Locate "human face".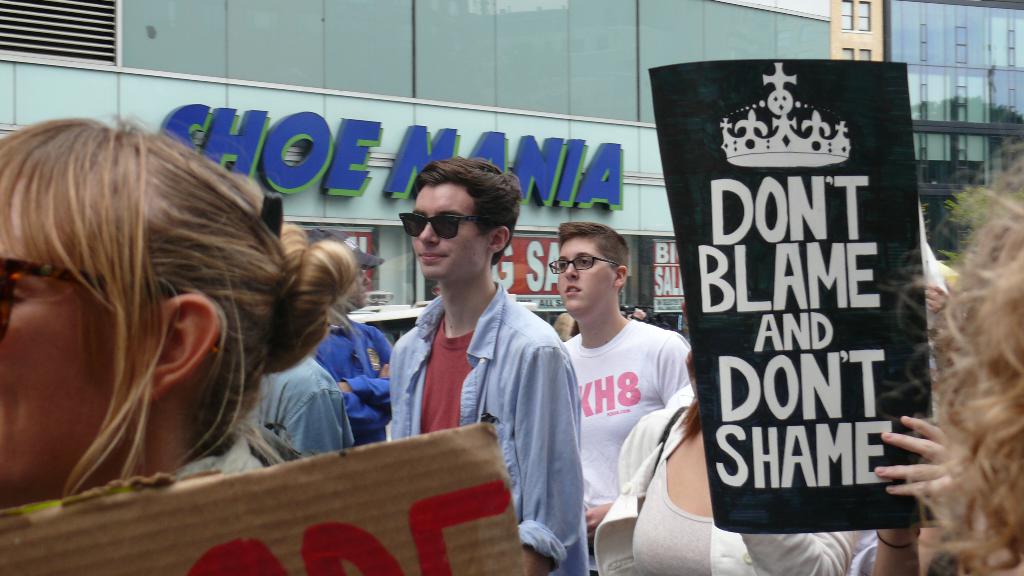
Bounding box: left=554, top=239, right=609, bottom=312.
